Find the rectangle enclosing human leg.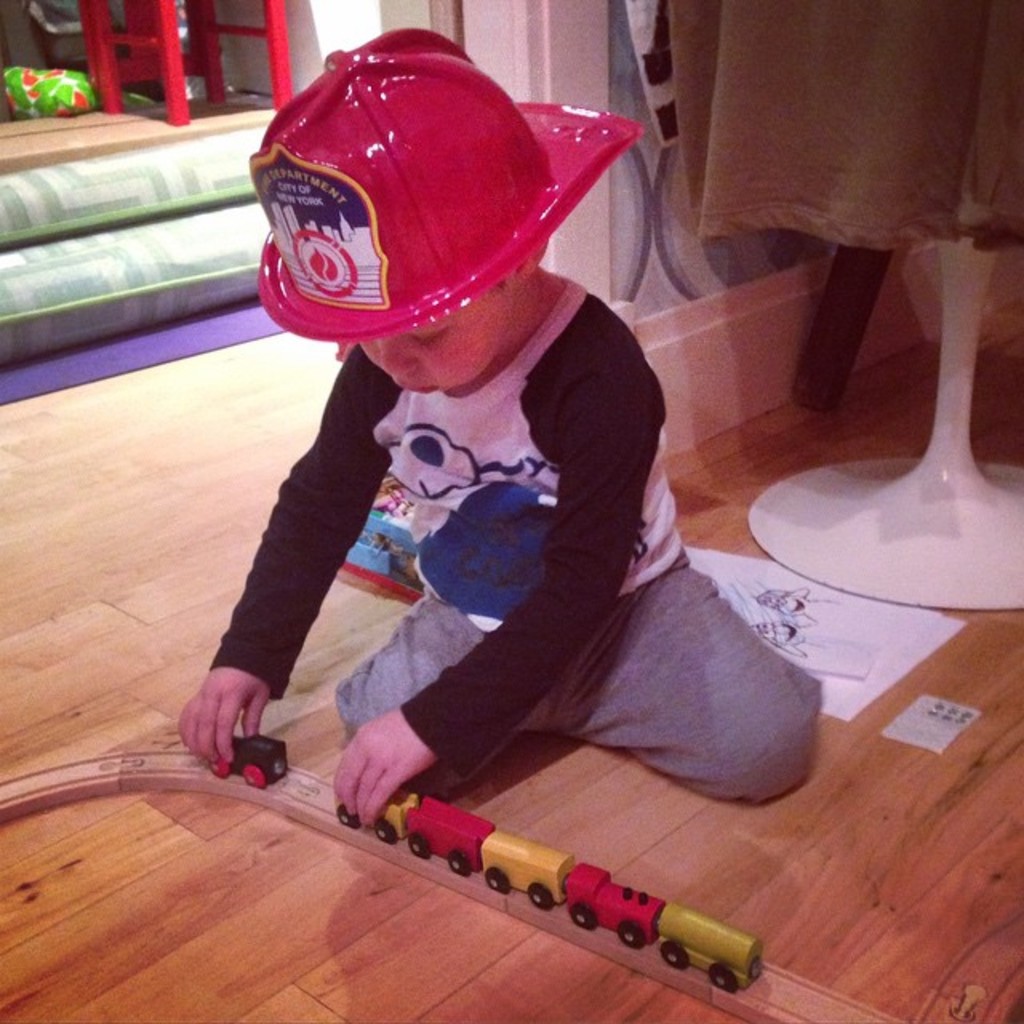
{"left": 571, "top": 557, "right": 822, "bottom": 808}.
